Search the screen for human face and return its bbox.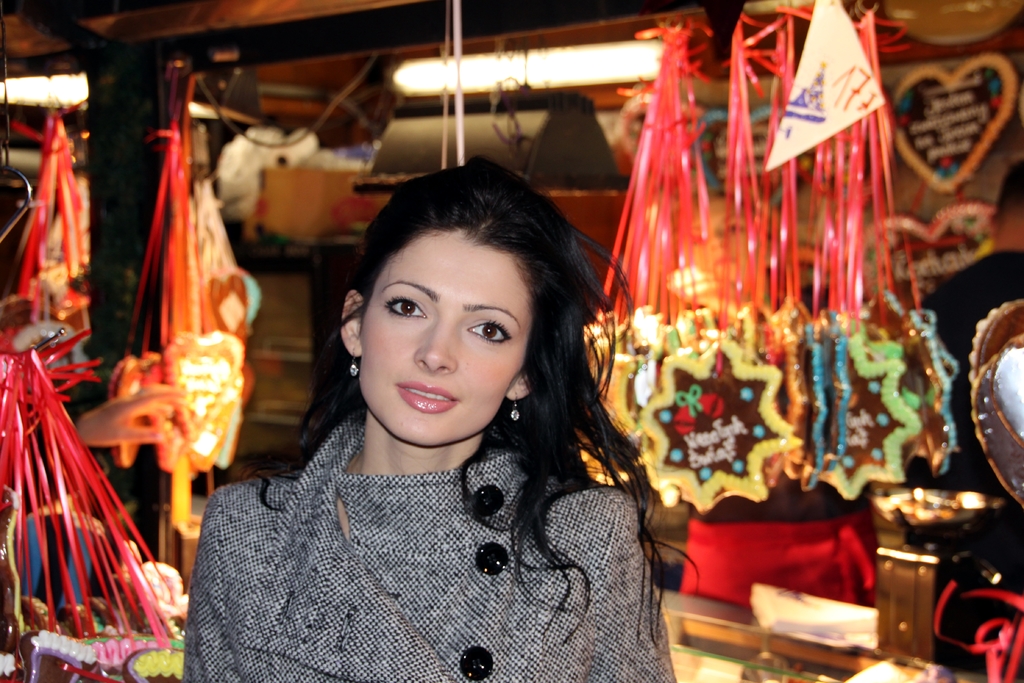
Found: (358,236,527,447).
